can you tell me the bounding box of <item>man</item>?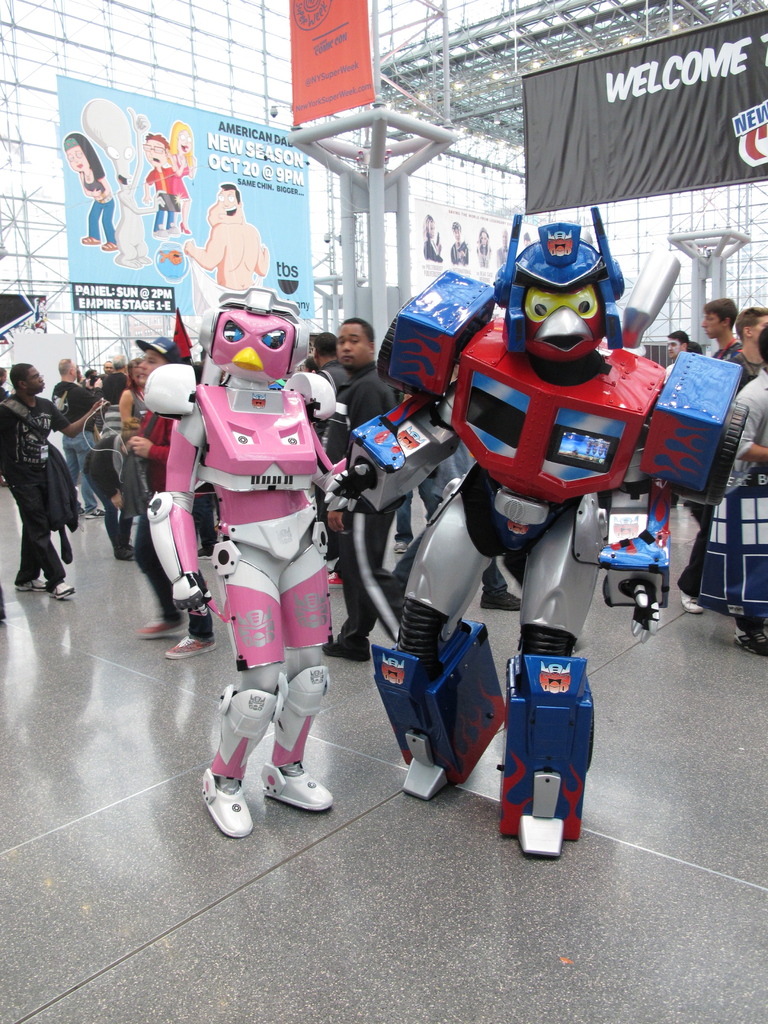
<bbox>135, 348, 231, 652</bbox>.
